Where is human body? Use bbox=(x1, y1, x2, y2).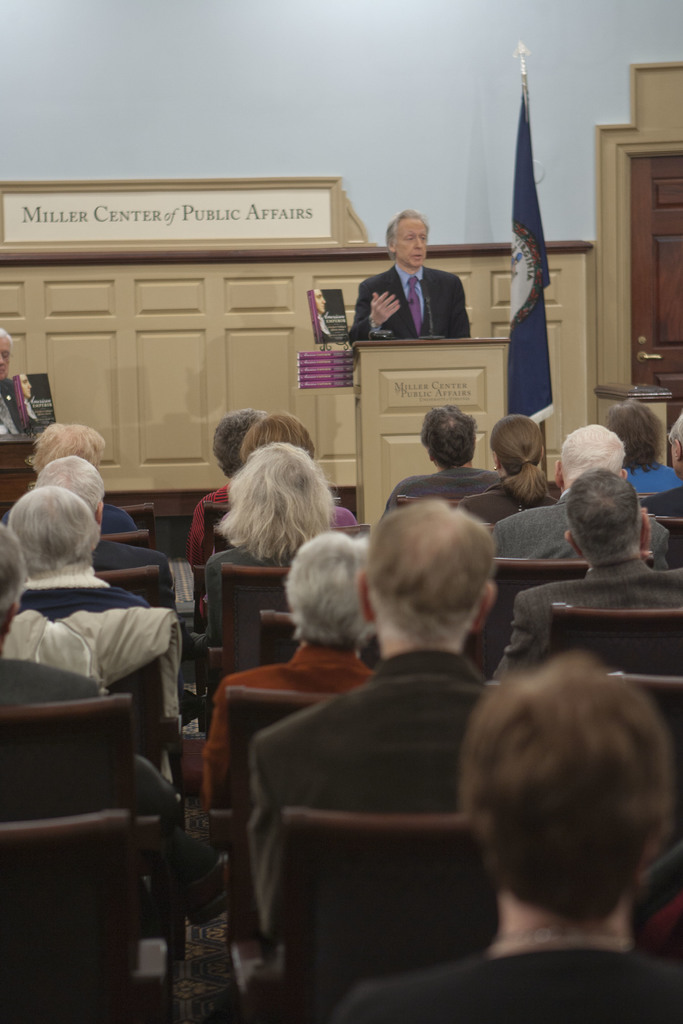
bbox=(625, 463, 680, 495).
